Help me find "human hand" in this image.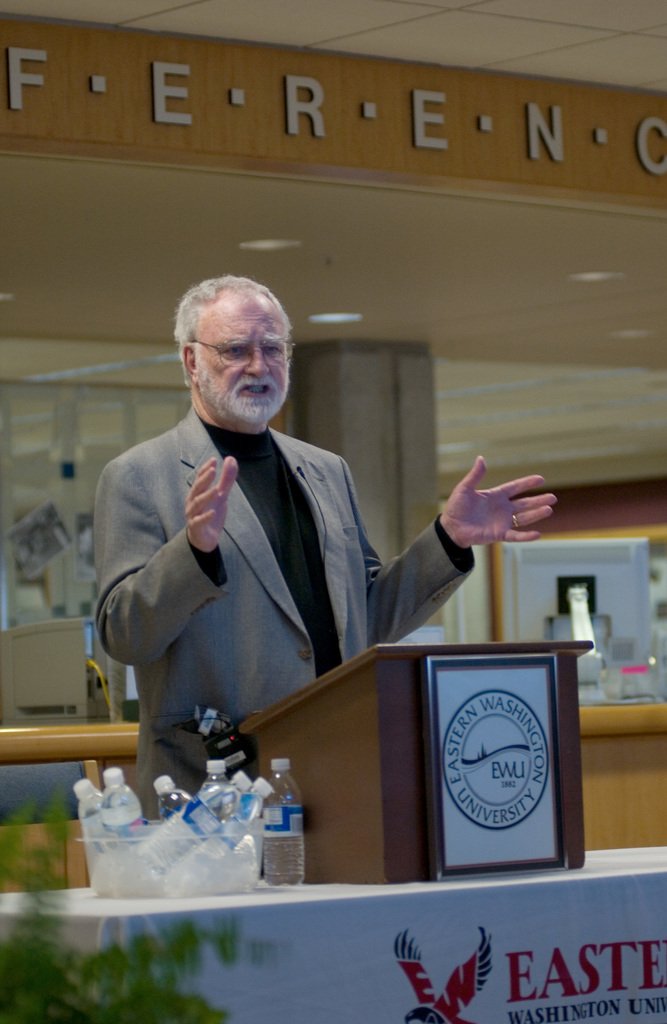
Found it: {"x1": 182, "y1": 451, "x2": 238, "y2": 556}.
